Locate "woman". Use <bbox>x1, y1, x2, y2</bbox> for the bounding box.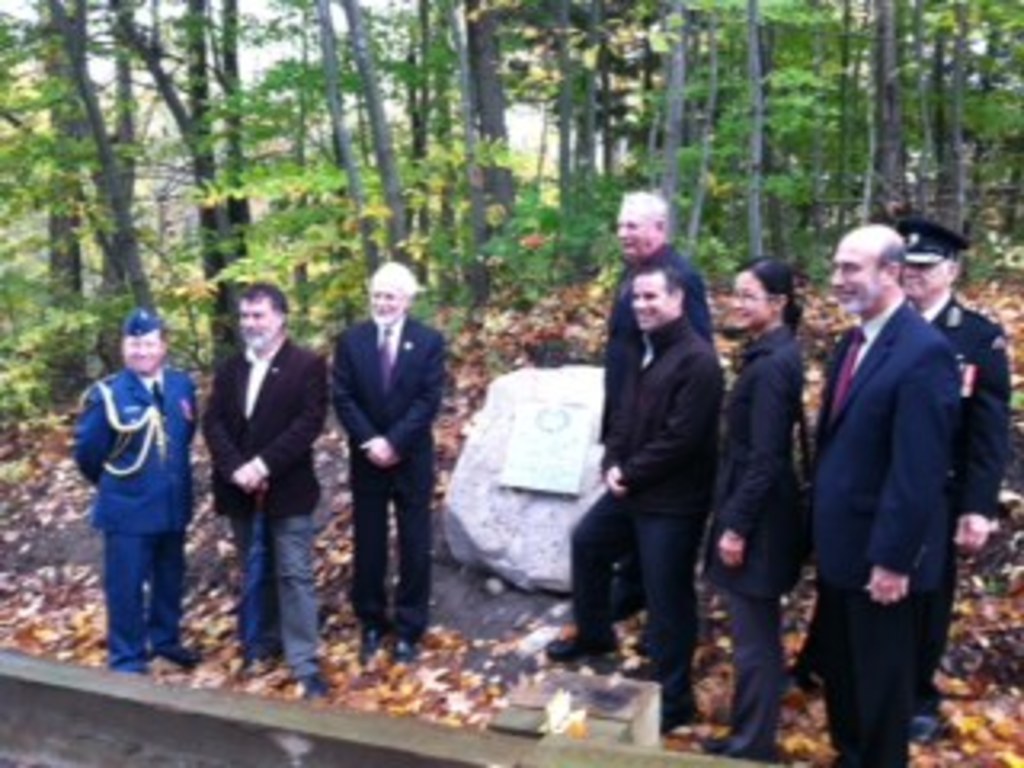
<bbox>701, 259, 810, 755</bbox>.
